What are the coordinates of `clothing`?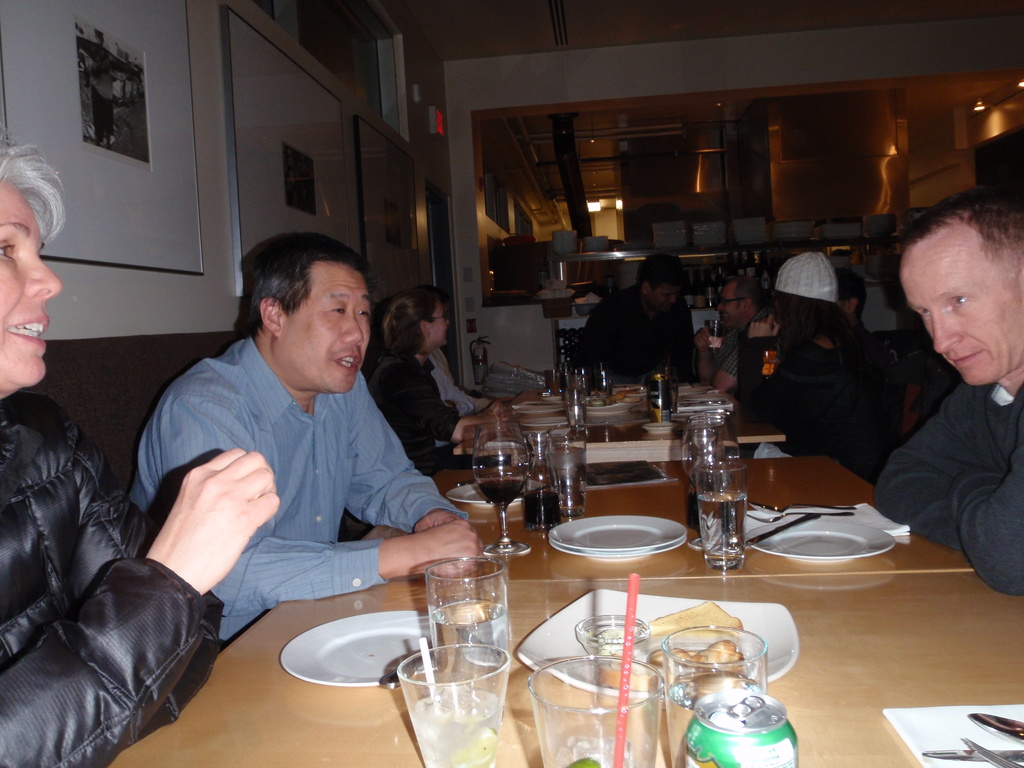
locate(0, 388, 212, 767).
